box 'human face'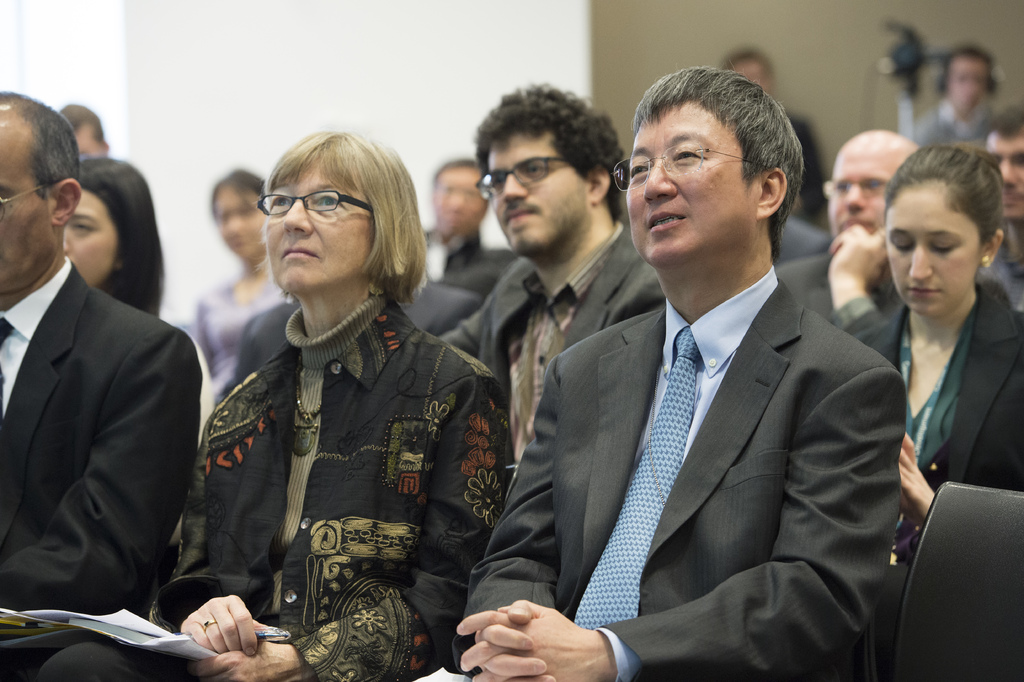
<box>62,192,115,286</box>
